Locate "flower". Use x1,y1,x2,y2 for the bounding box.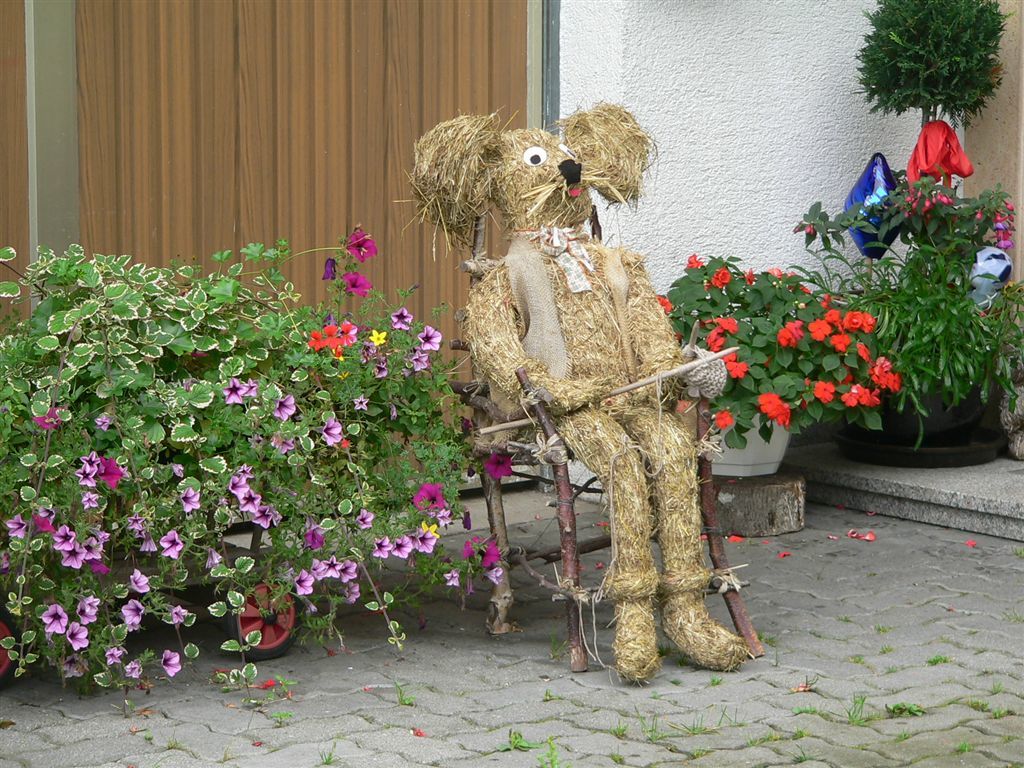
777,322,800,348.
